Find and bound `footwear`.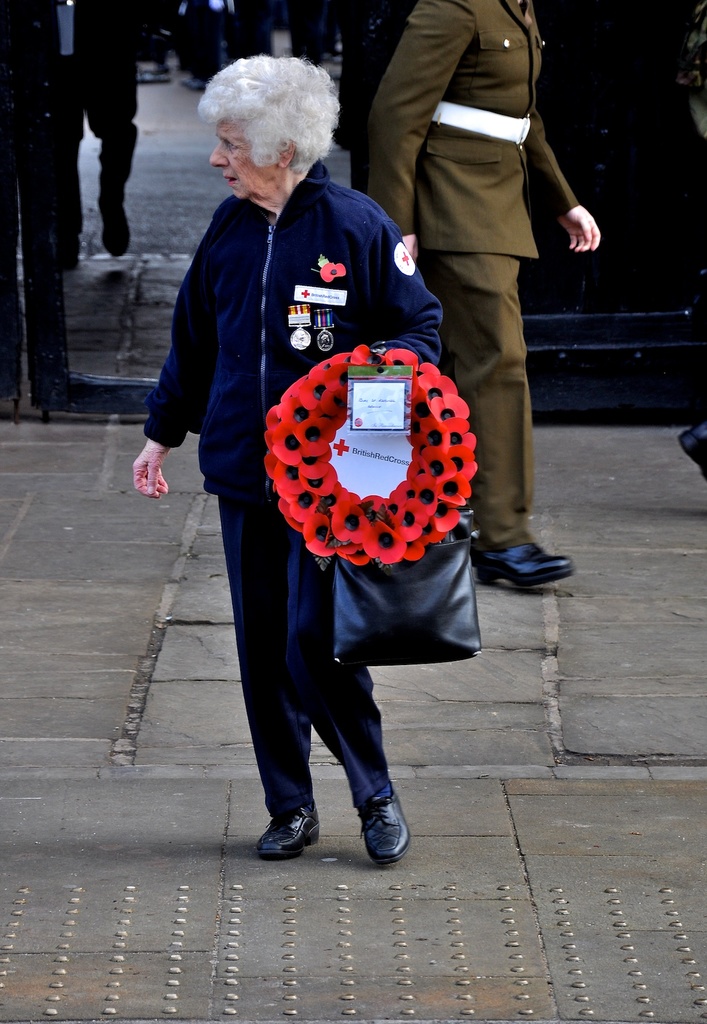
Bound: box=[346, 790, 415, 867].
